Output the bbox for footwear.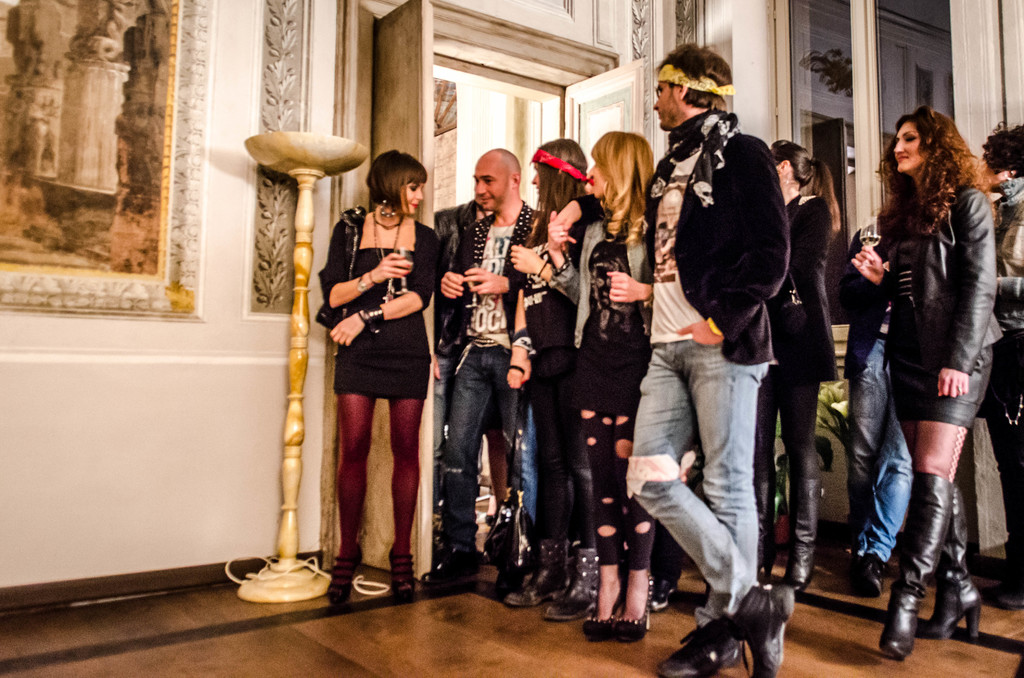
<region>385, 546, 421, 595</region>.
